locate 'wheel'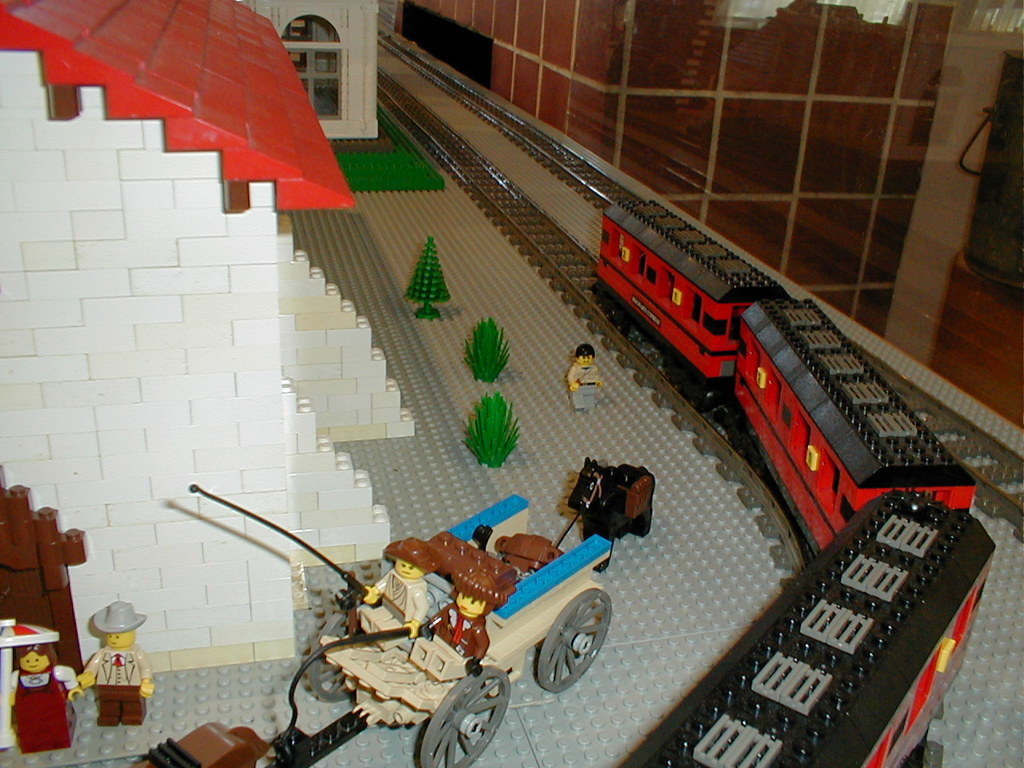
locate(532, 614, 607, 713)
